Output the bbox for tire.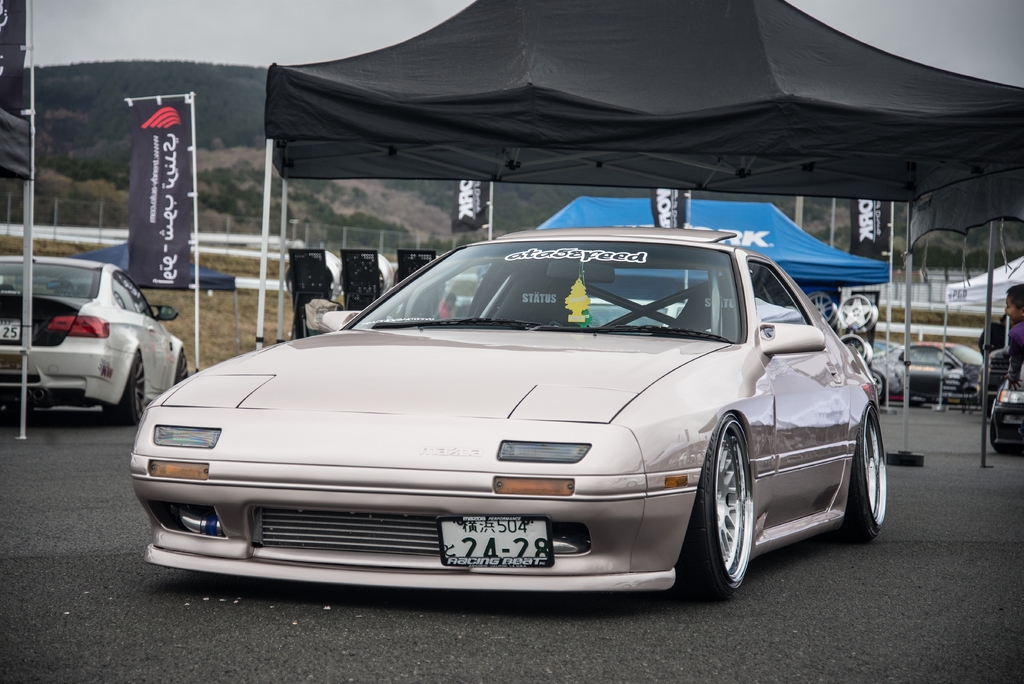
[x1=678, y1=413, x2=748, y2=597].
